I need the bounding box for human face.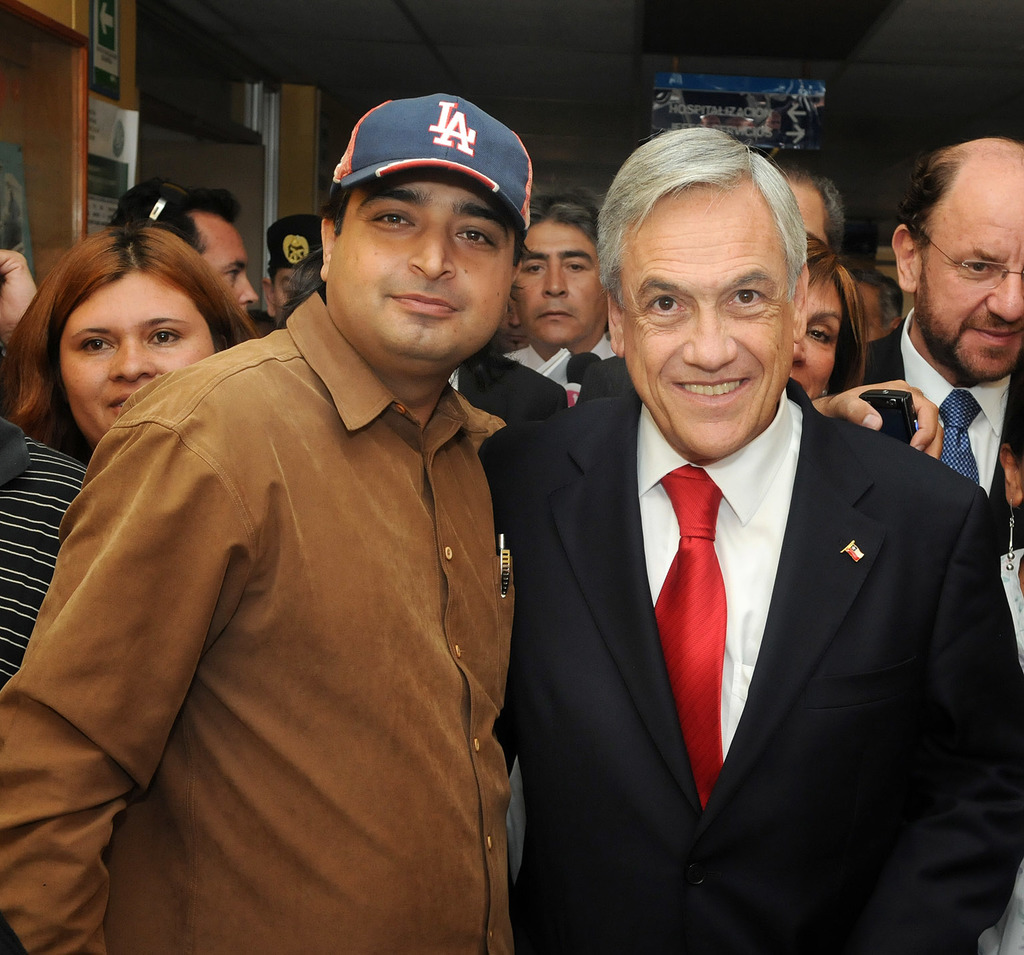
Here it is: bbox=[785, 182, 828, 248].
